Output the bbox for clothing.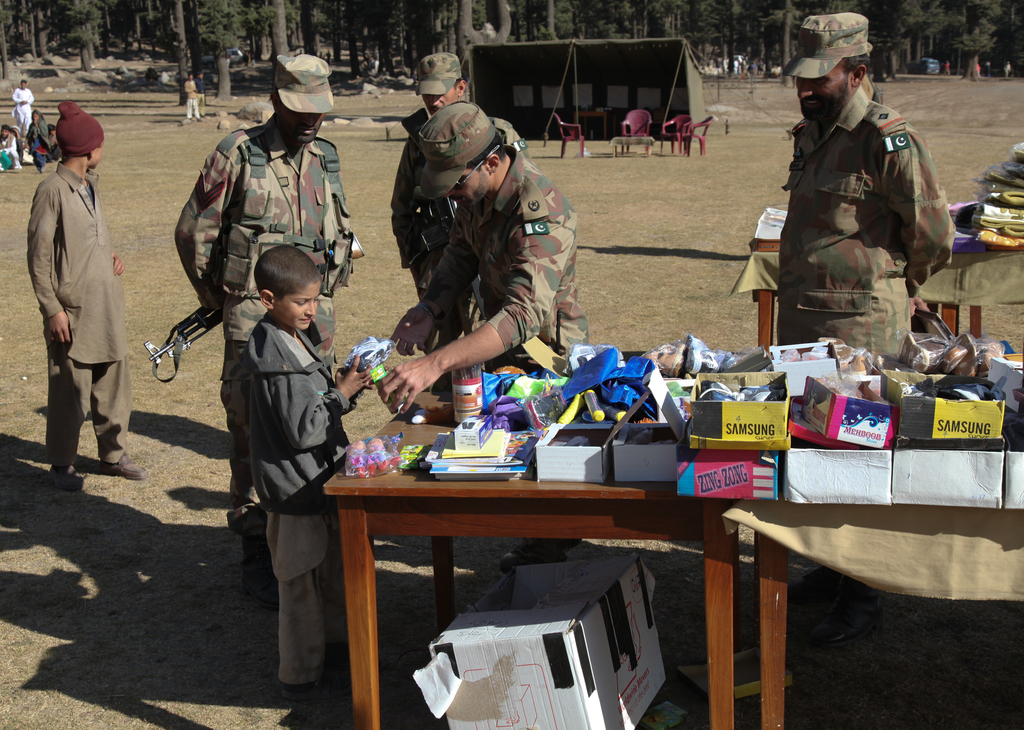
(986, 65, 989, 74).
